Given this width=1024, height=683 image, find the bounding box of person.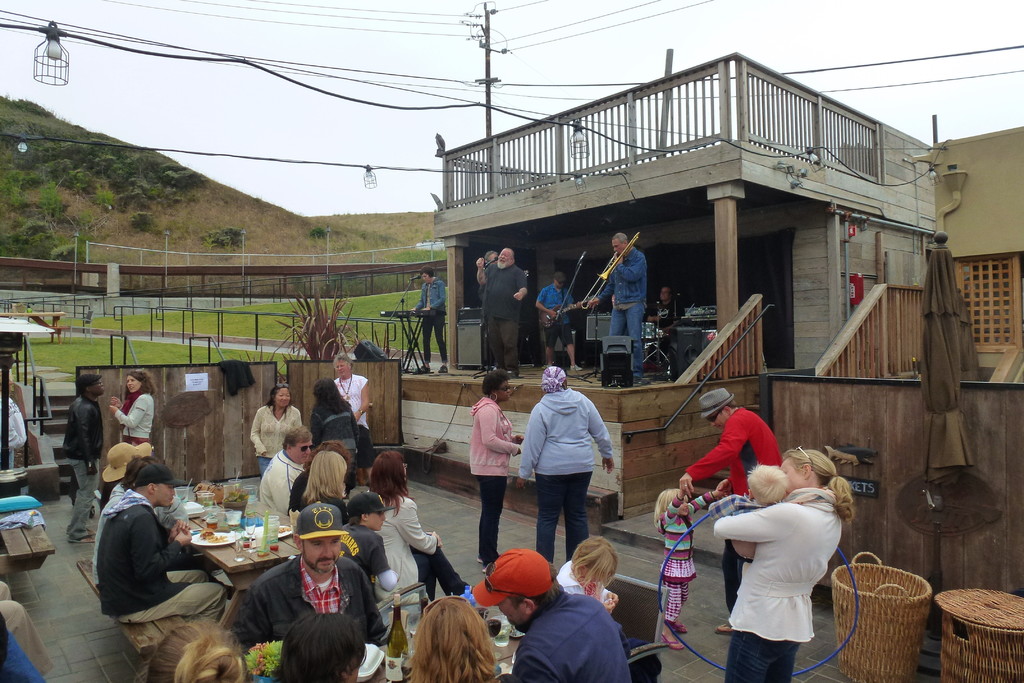
243/380/301/479.
